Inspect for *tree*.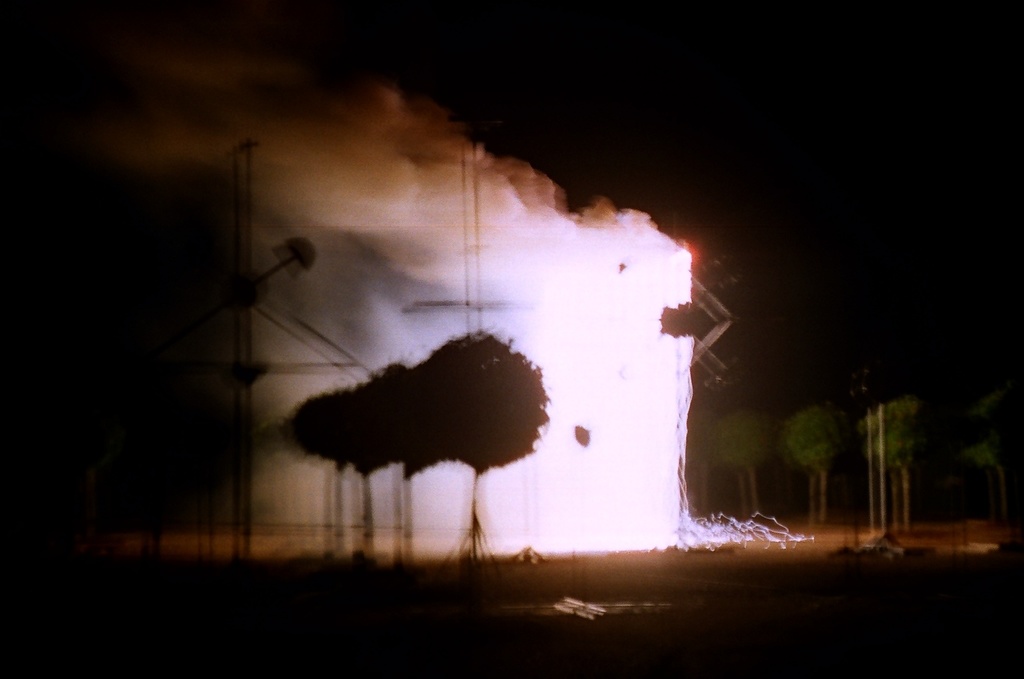
Inspection: [left=415, top=328, right=550, bottom=564].
